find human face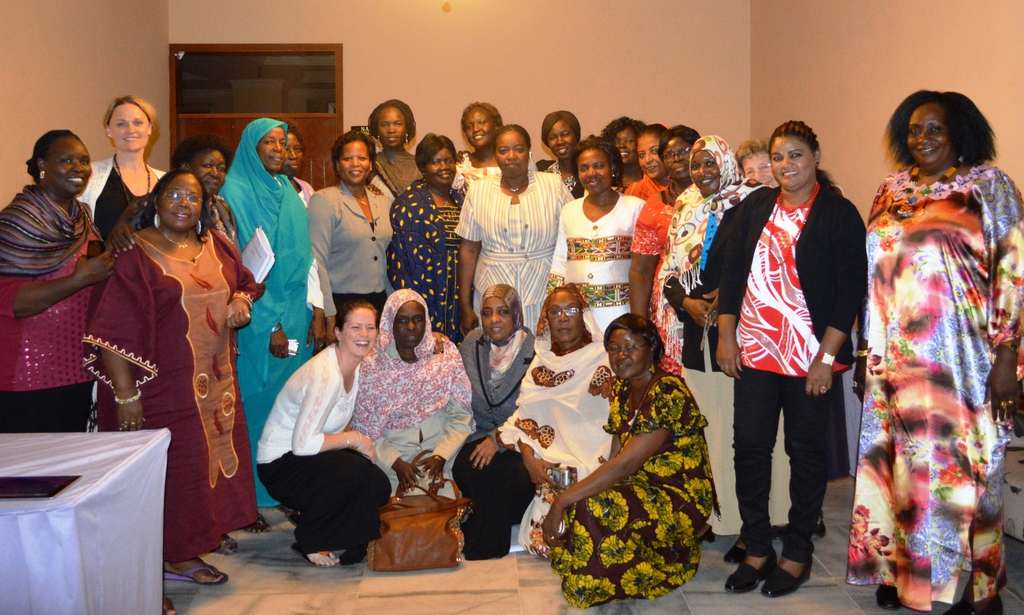
282, 134, 302, 172
